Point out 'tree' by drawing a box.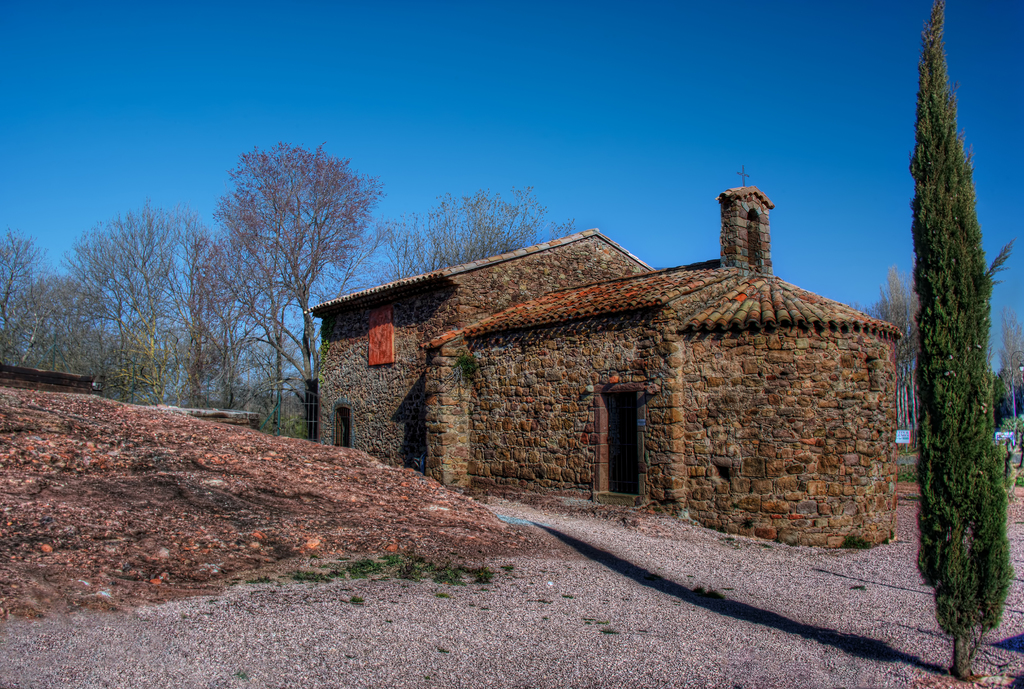
<bbox>219, 181, 299, 439</bbox>.
